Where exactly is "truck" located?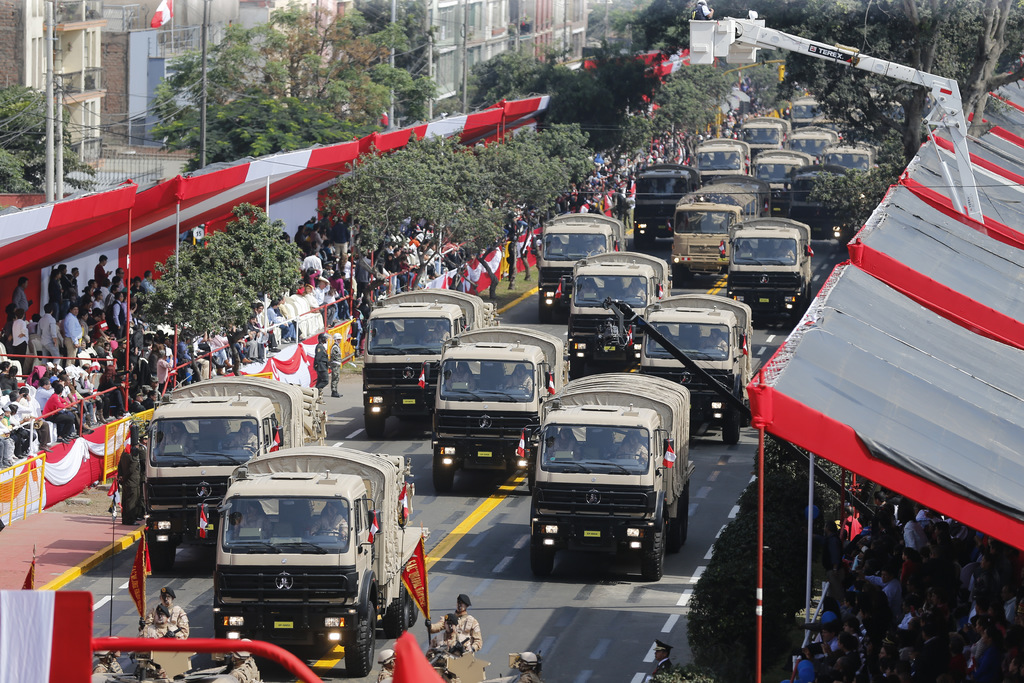
Its bounding box is pyautogui.locateOnScreen(860, 94, 906, 135).
